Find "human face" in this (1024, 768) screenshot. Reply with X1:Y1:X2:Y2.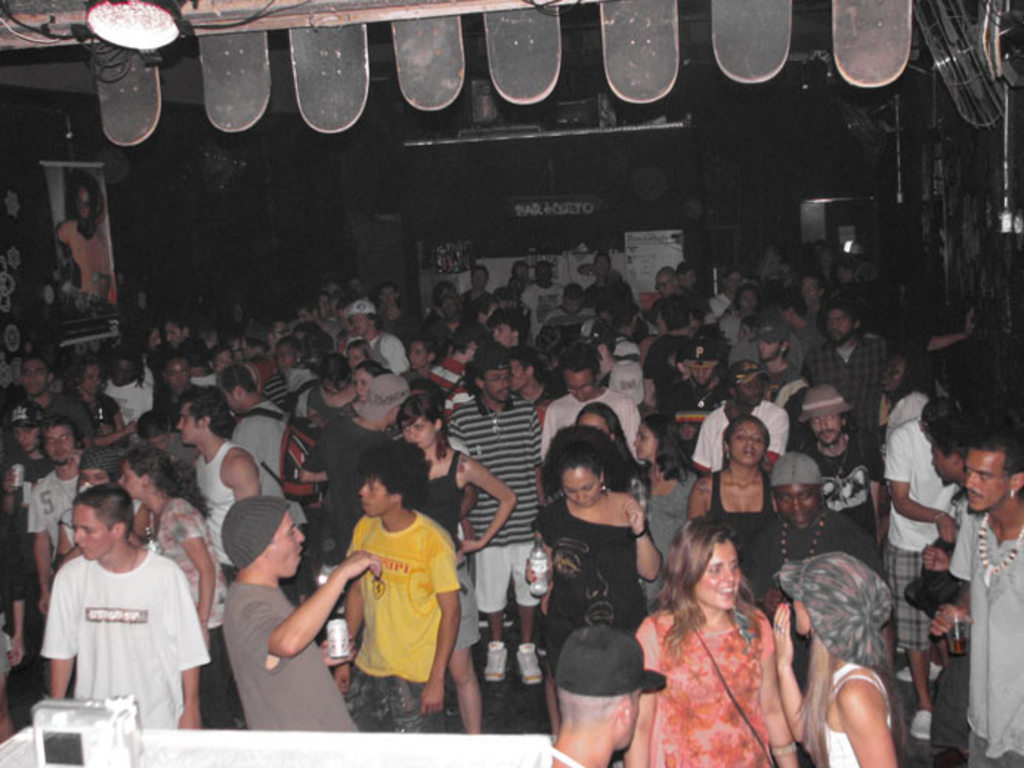
755:334:780:362.
